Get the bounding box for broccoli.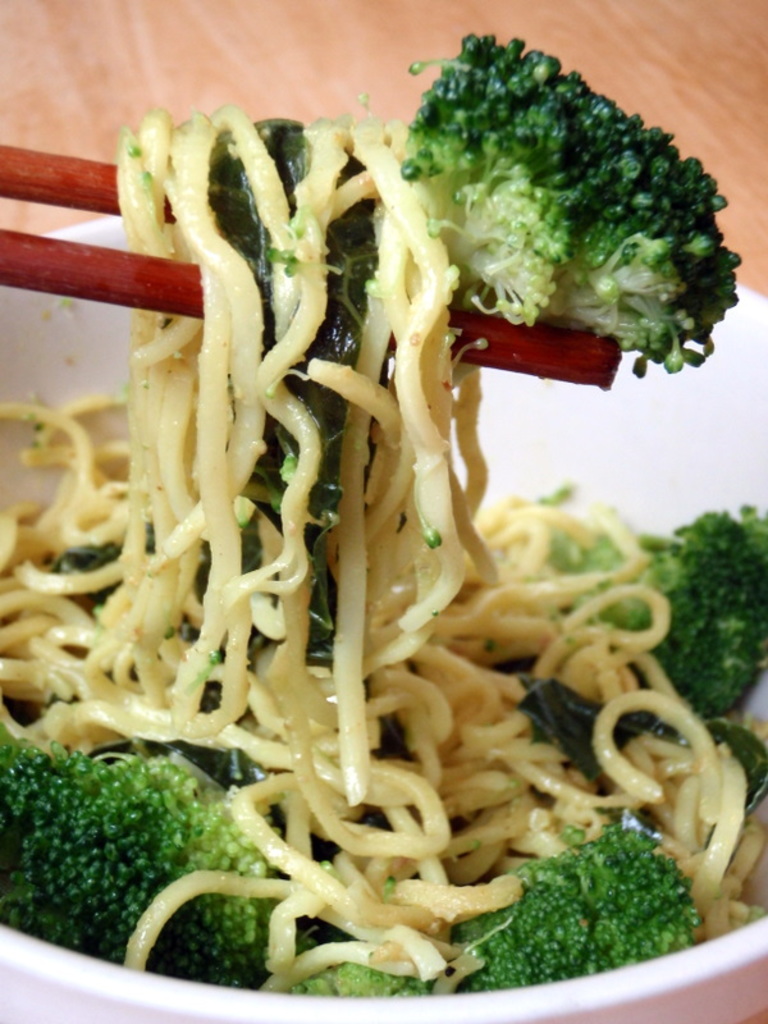
632, 508, 767, 714.
